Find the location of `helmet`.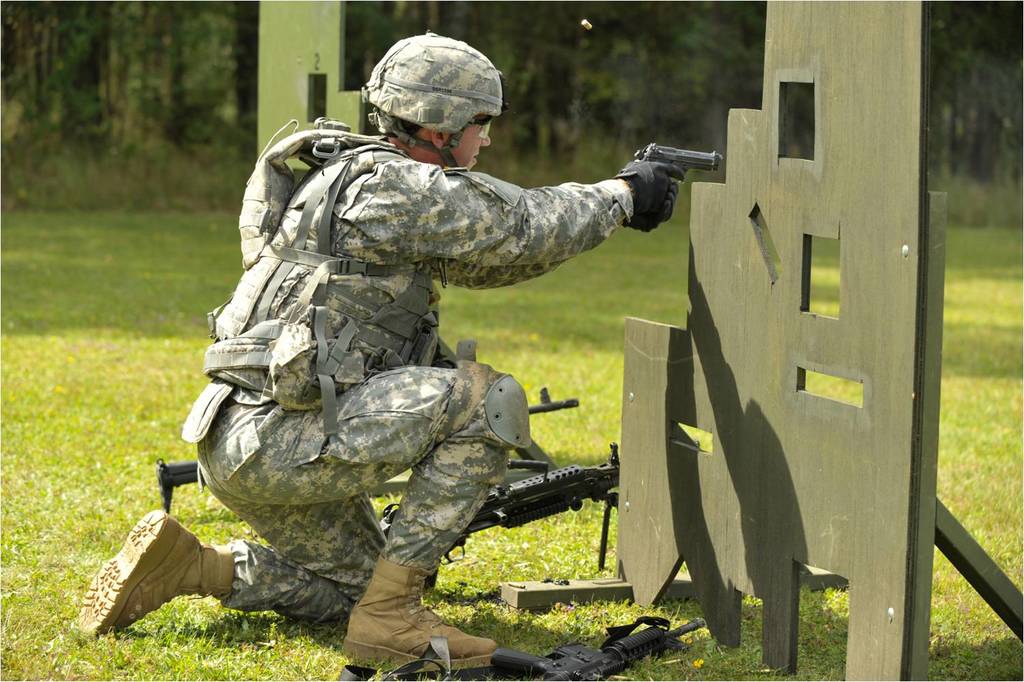
Location: x1=362 y1=35 x2=509 y2=159.
